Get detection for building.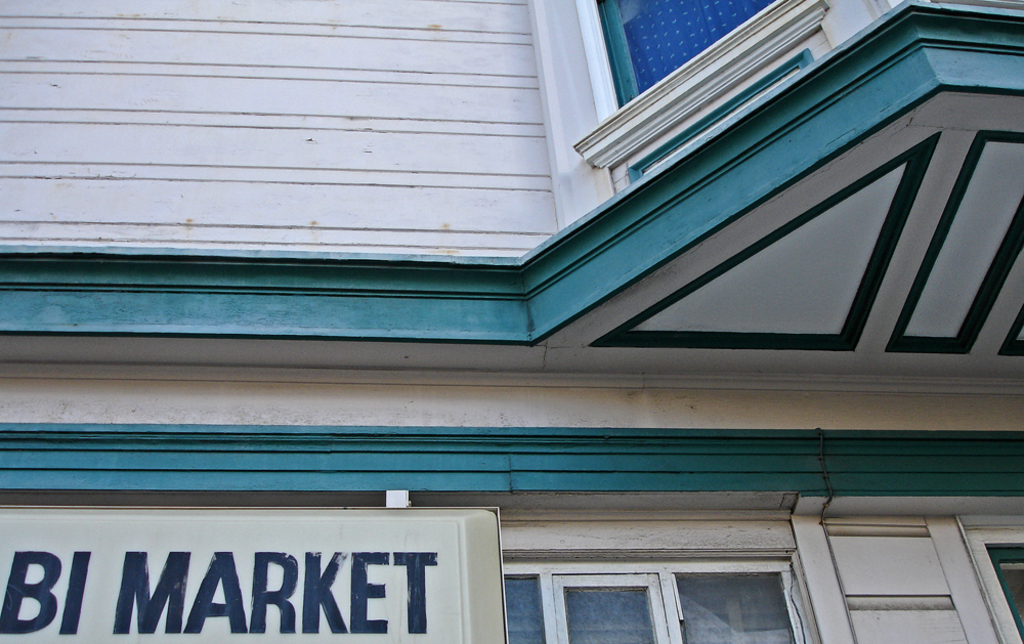
Detection: 0, 0, 1023, 643.
